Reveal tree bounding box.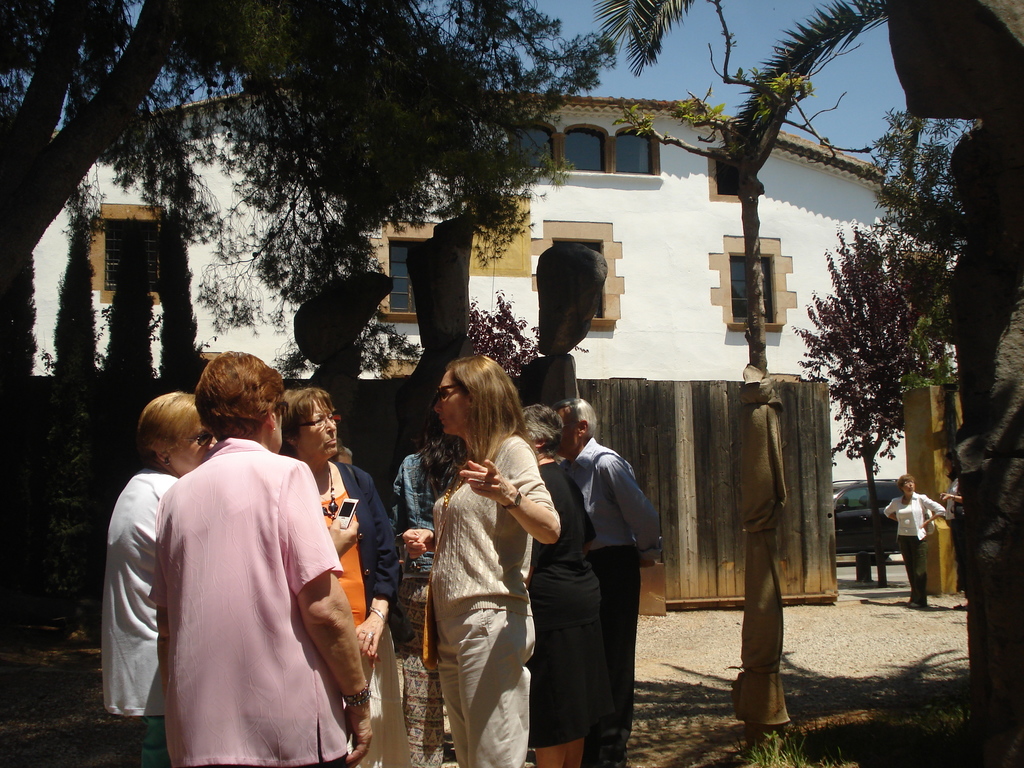
Revealed: [468,286,588,383].
